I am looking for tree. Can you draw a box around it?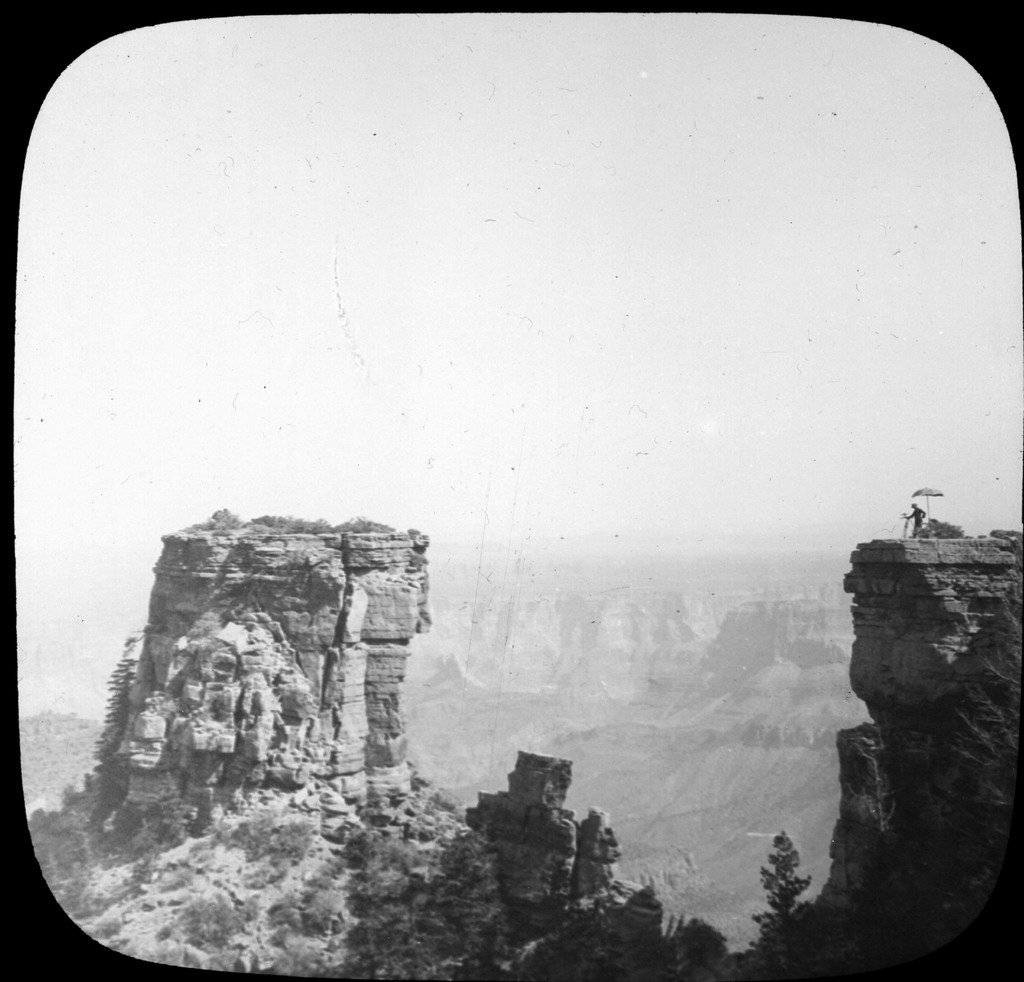
Sure, the bounding box is (x1=746, y1=830, x2=812, y2=956).
